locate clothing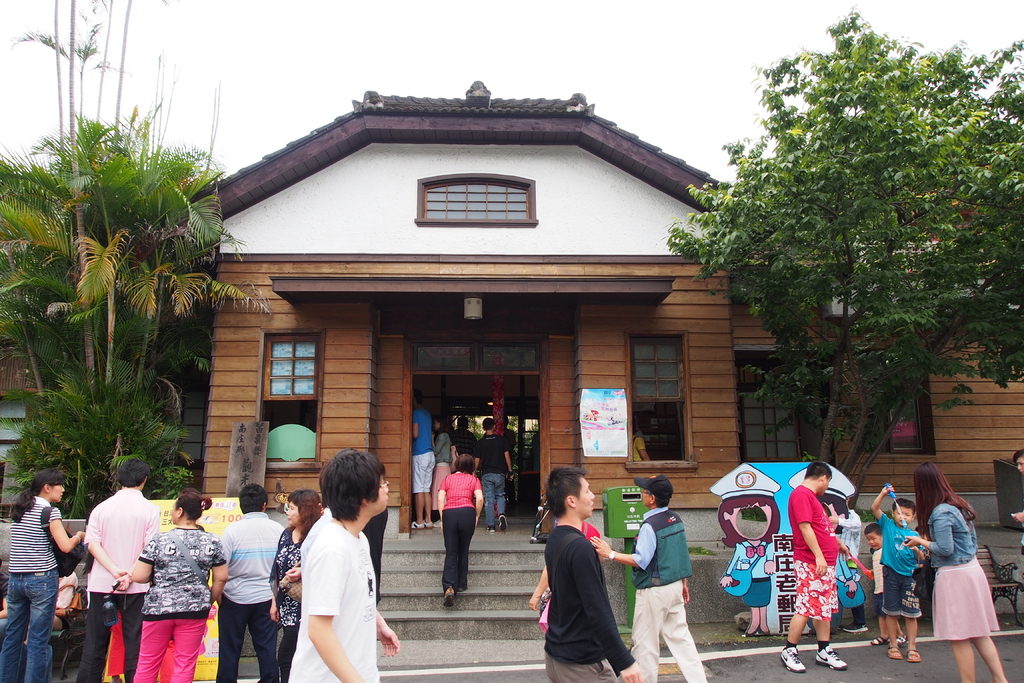
[868, 549, 886, 625]
